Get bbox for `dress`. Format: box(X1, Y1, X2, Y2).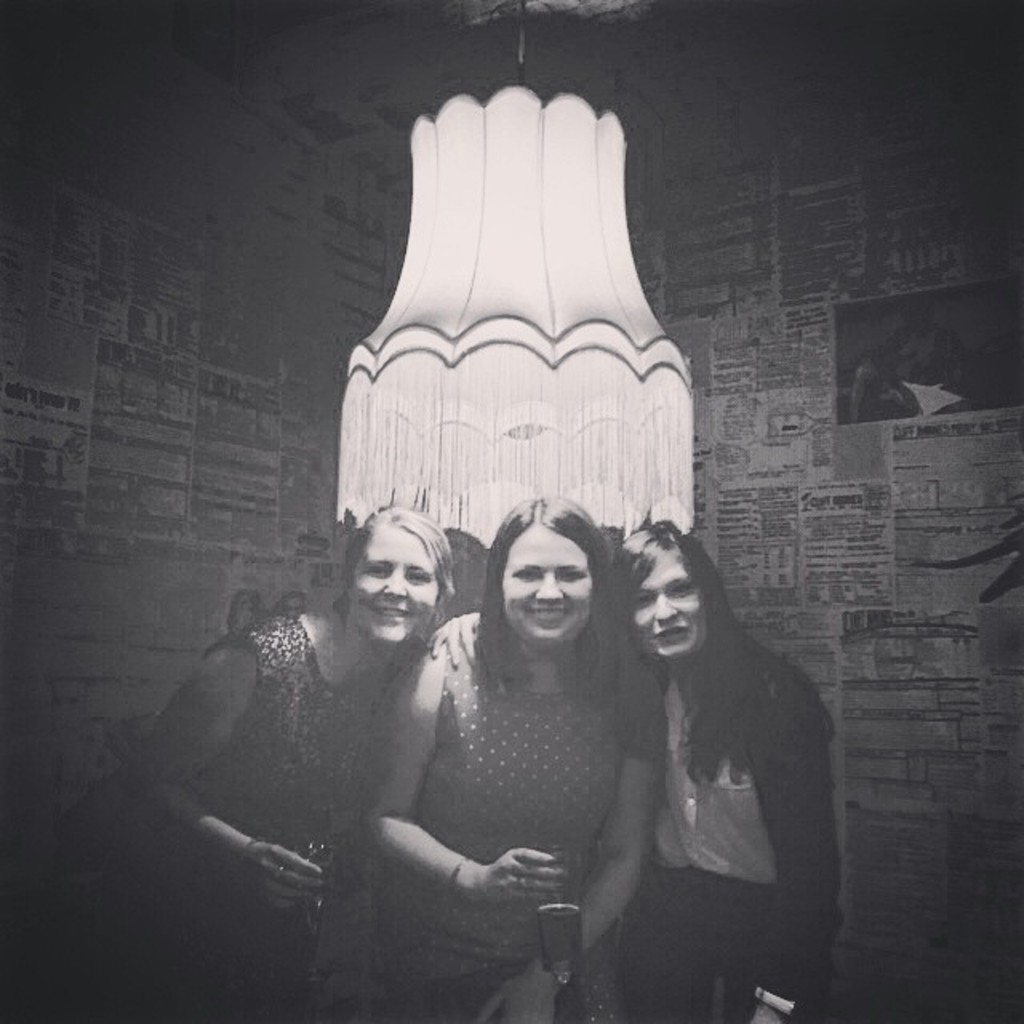
box(374, 621, 624, 1022).
